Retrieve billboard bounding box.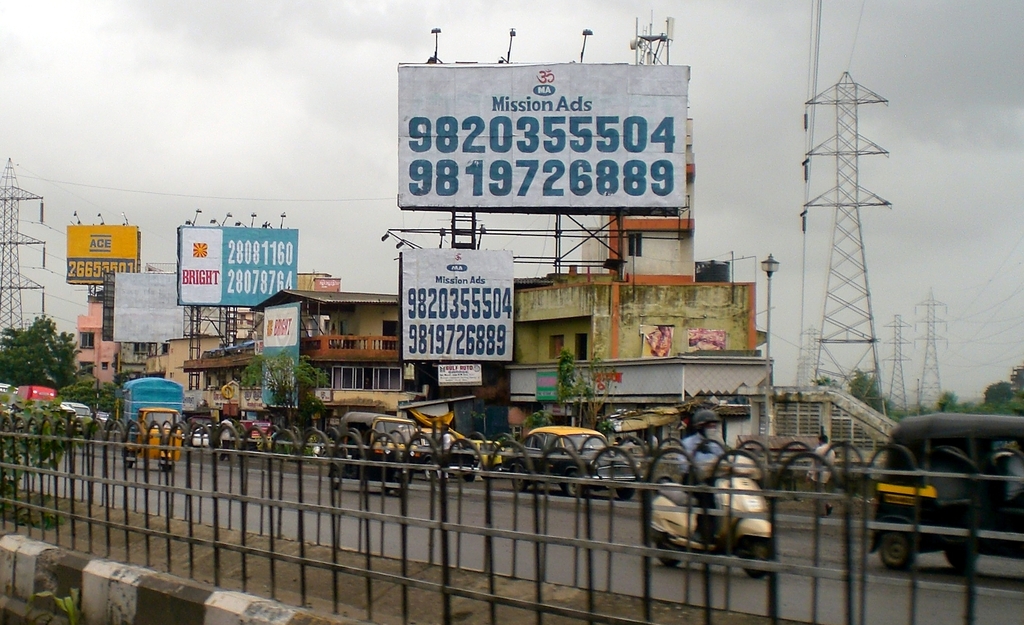
Bounding box: l=396, t=243, r=515, b=365.
